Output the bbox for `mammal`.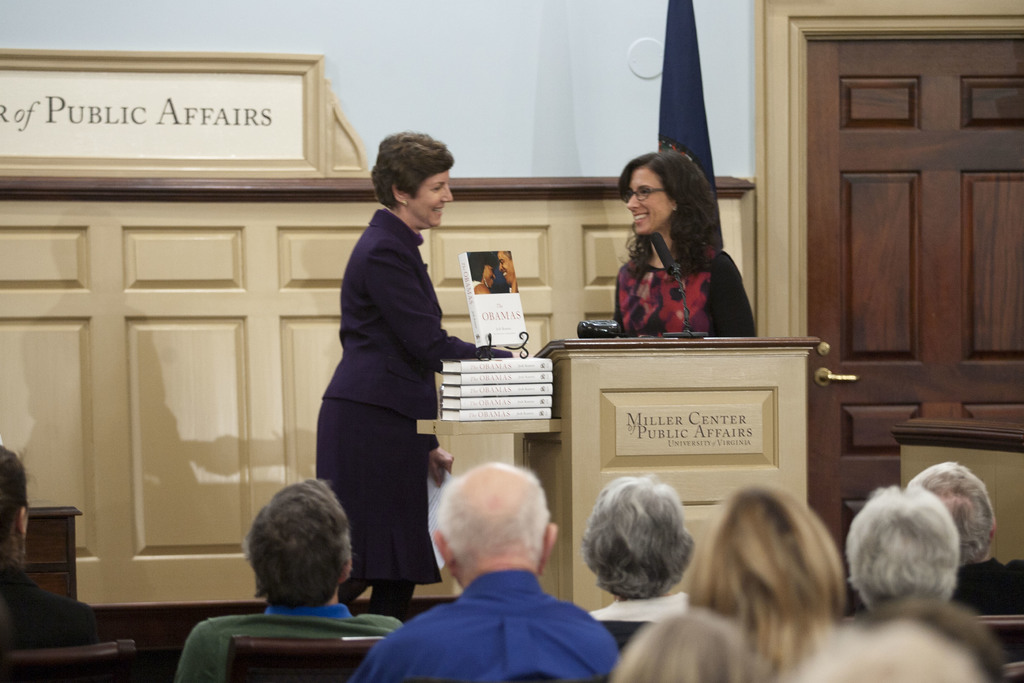
box=[610, 148, 758, 334].
